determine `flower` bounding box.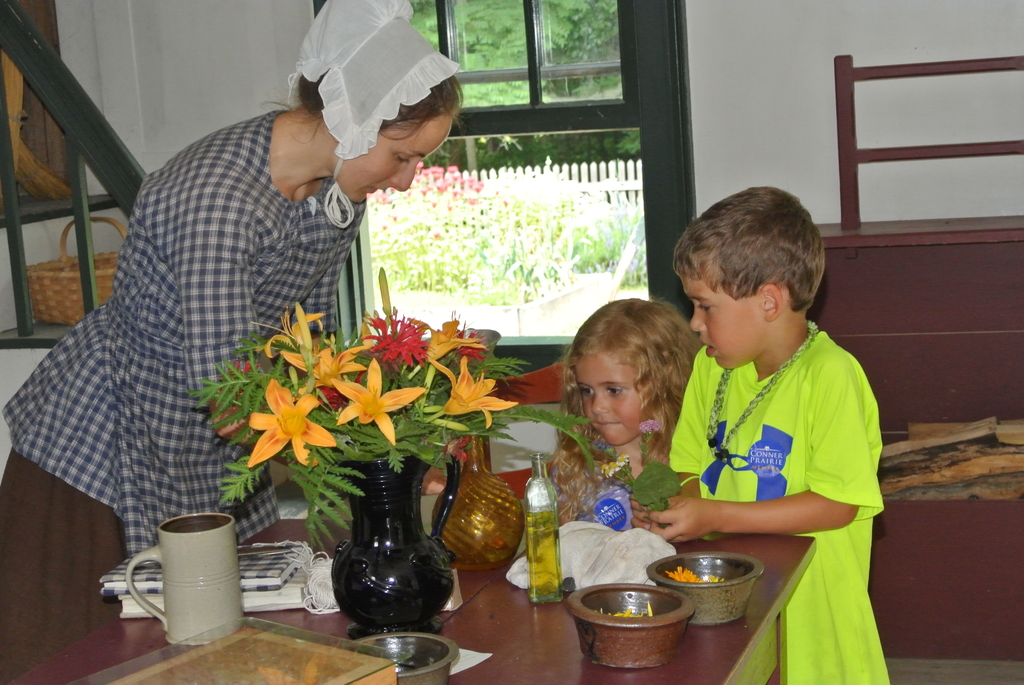
Determined: bbox(238, 380, 327, 469).
